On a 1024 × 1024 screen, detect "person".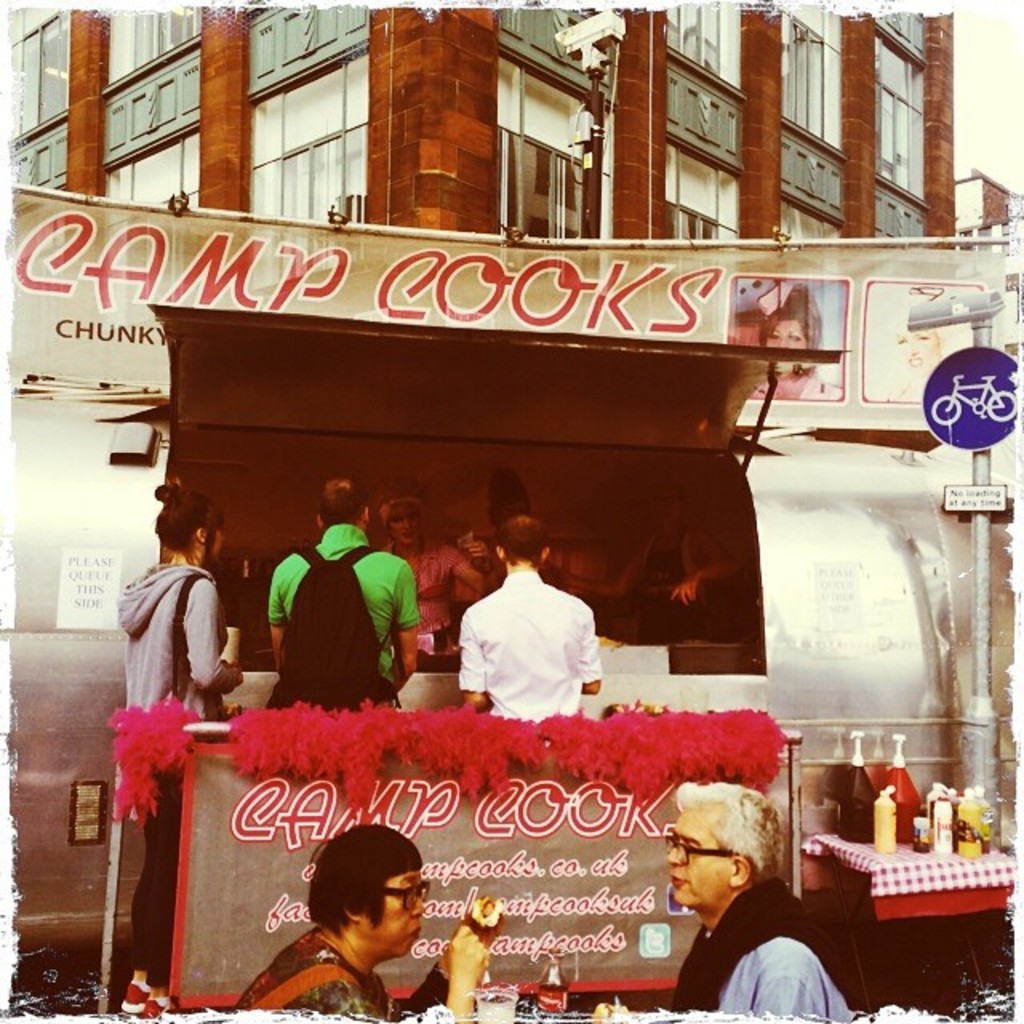
747 283 843 398.
